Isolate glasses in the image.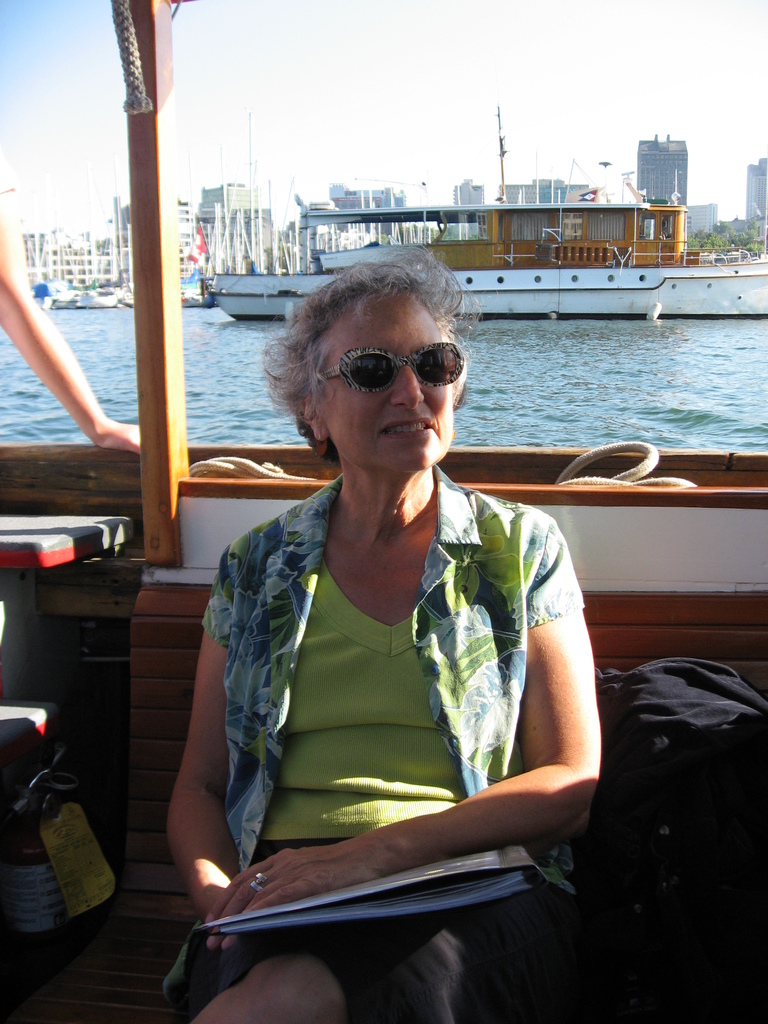
Isolated region: x1=310 y1=339 x2=474 y2=397.
